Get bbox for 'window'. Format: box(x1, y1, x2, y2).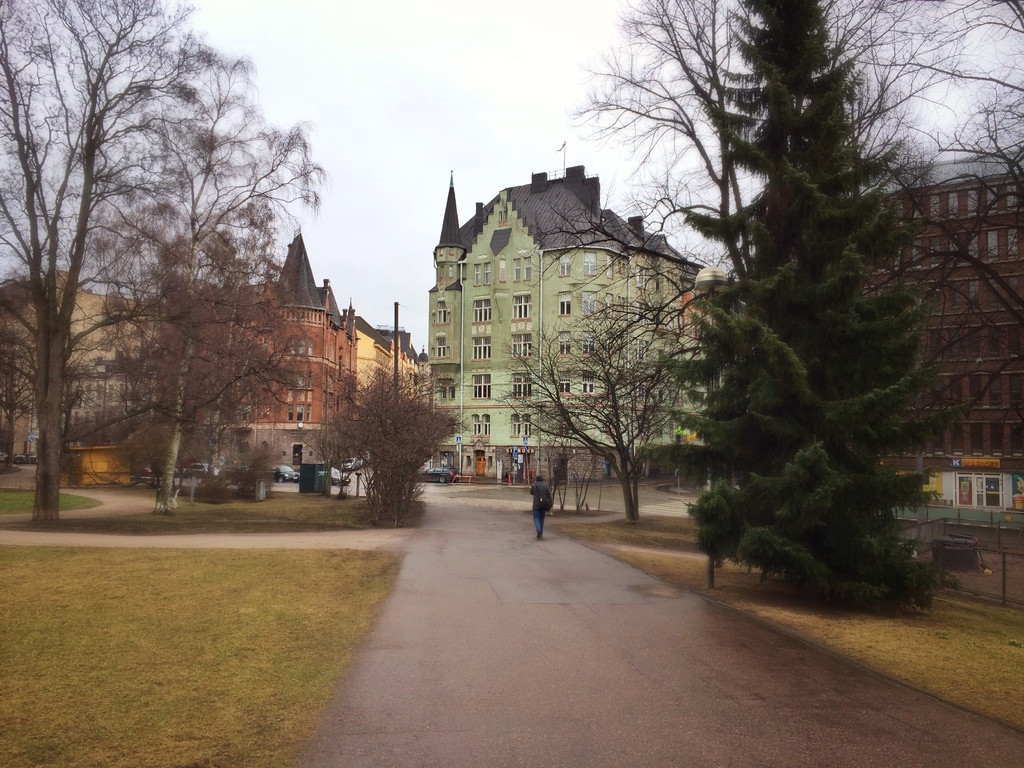
box(473, 337, 490, 358).
